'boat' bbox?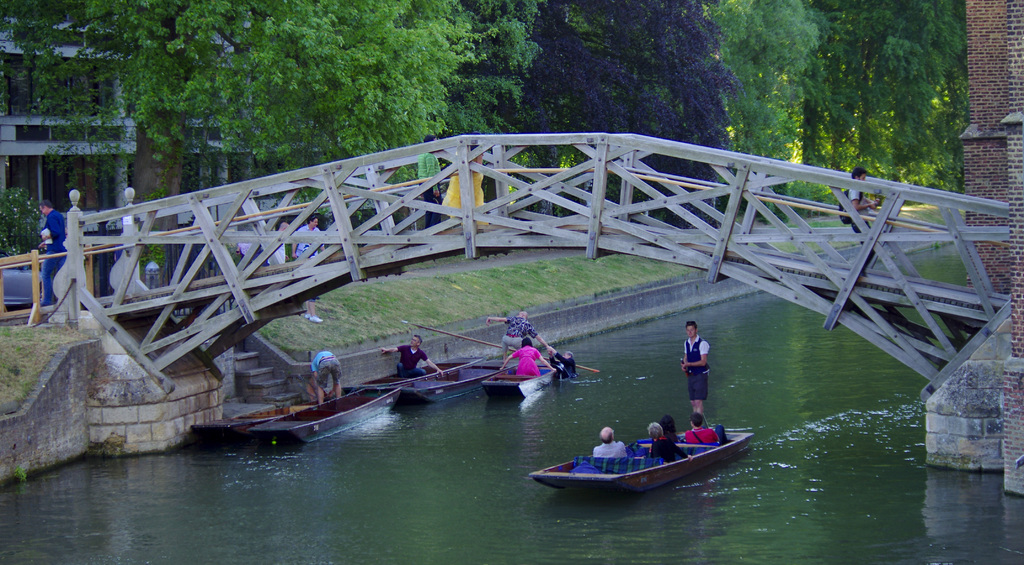
<box>536,406,758,499</box>
